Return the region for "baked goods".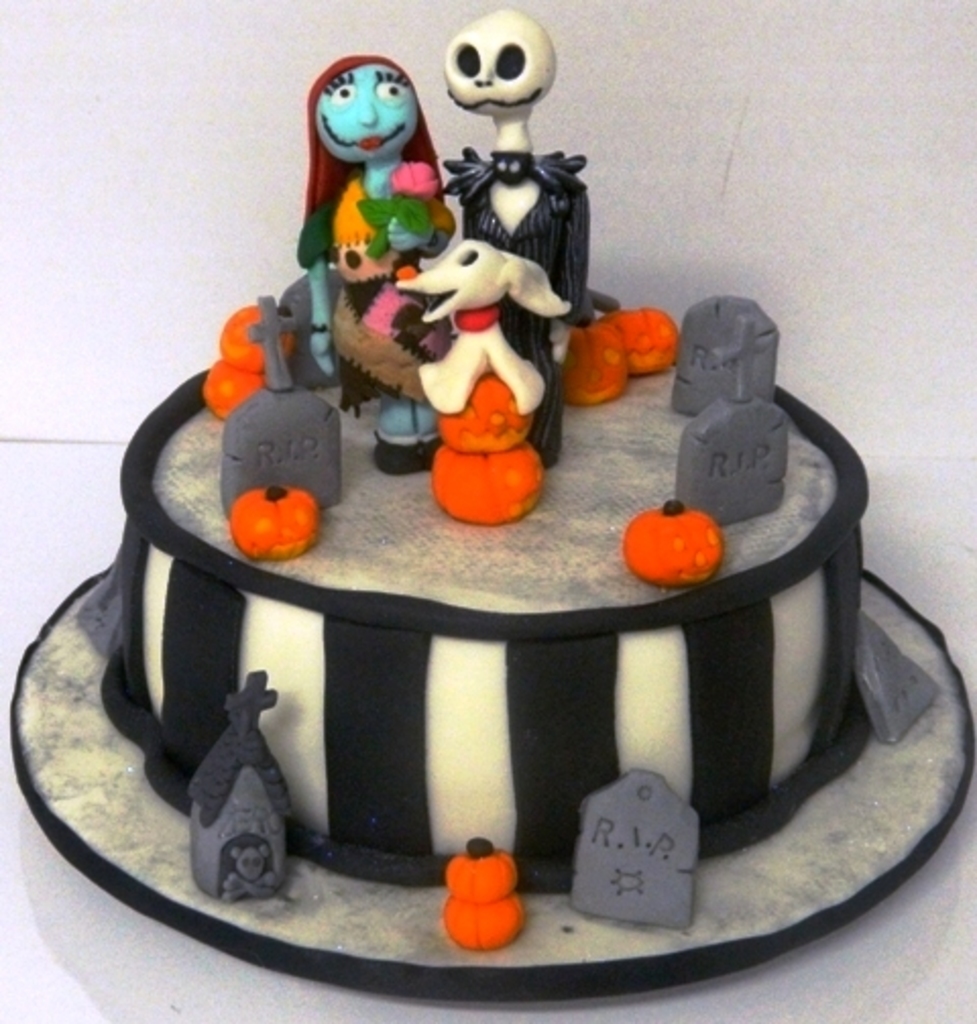
bbox=(94, 291, 875, 945).
